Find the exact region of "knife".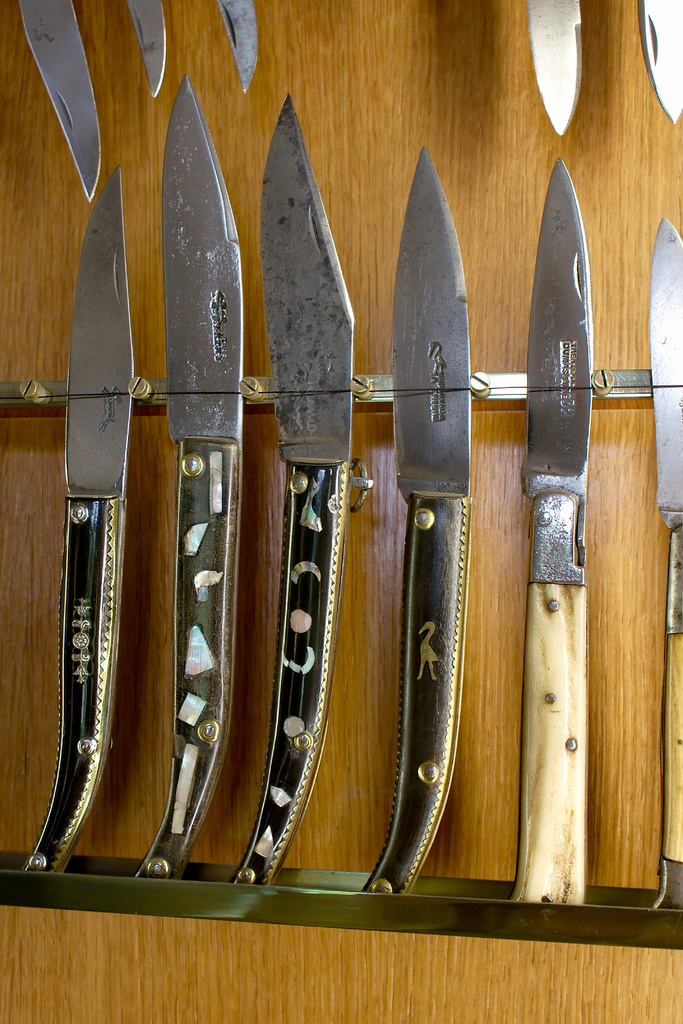
Exact region: 527 0 589 135.
